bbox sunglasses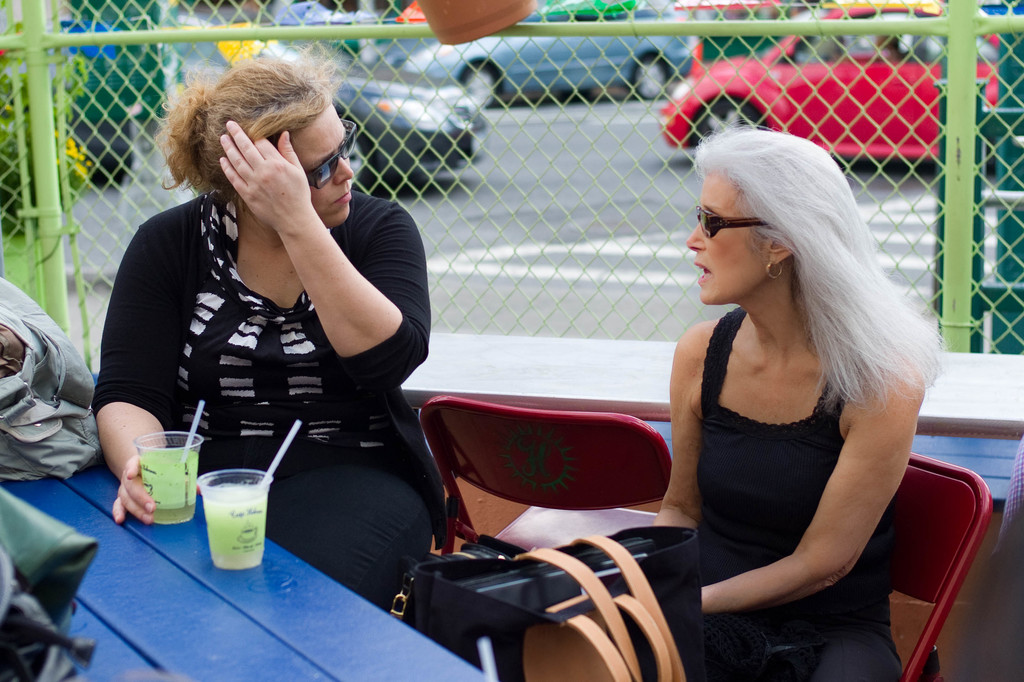
locate(689, 202, 790, 254)
